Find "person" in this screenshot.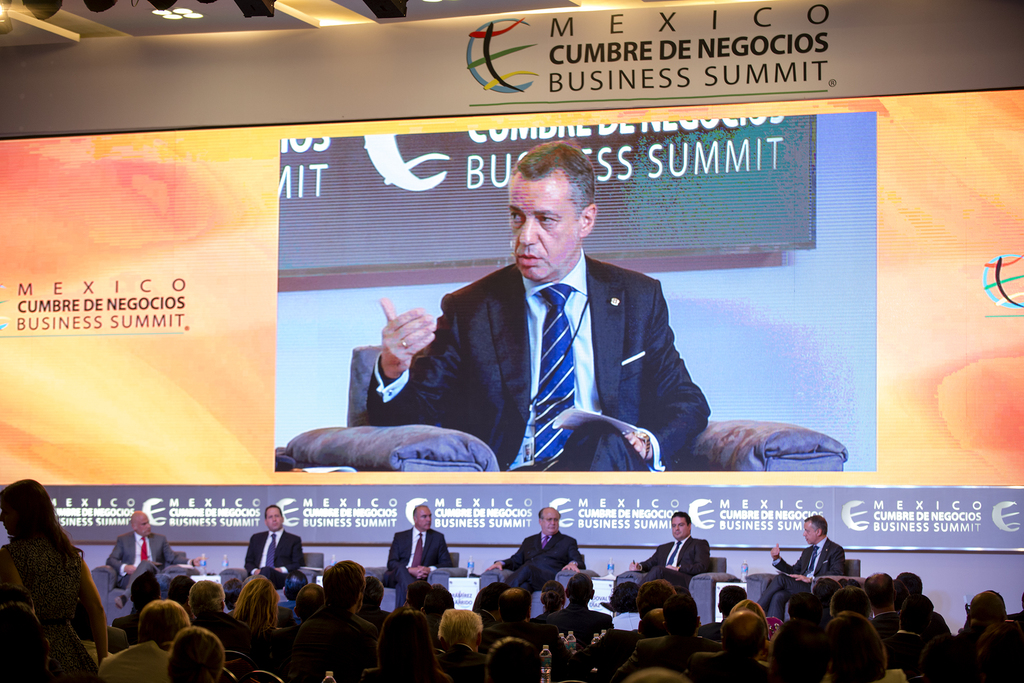
The bounding box for "person" is {"left": 244, "top": 497, "right": 303, "bottom": 597}.
